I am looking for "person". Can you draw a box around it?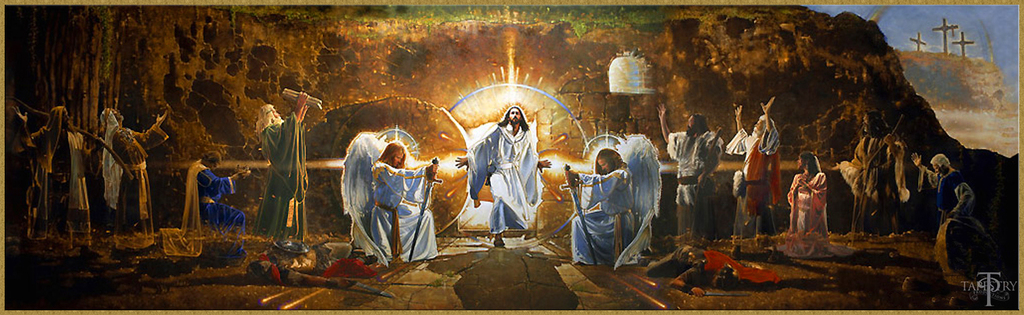
Sure, the bounding box is {"x1": 186, "y1": 151, "x2": 255, "y2": 233}.
